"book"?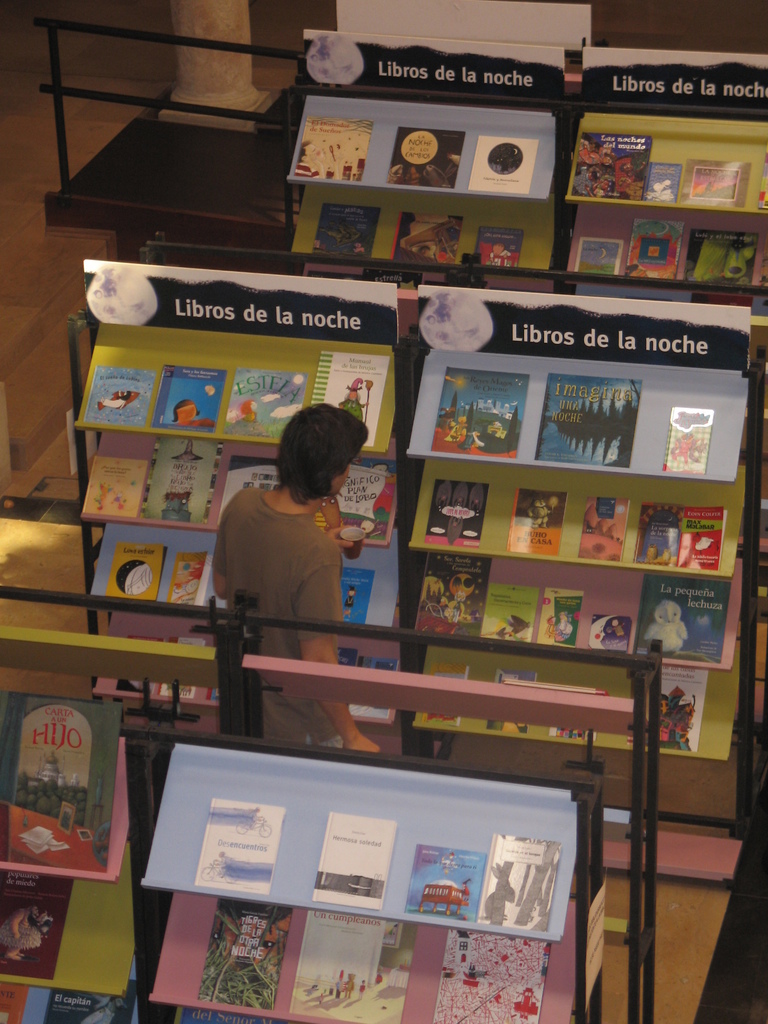
[x1=502, y1=483, x2=563, y2=555]
